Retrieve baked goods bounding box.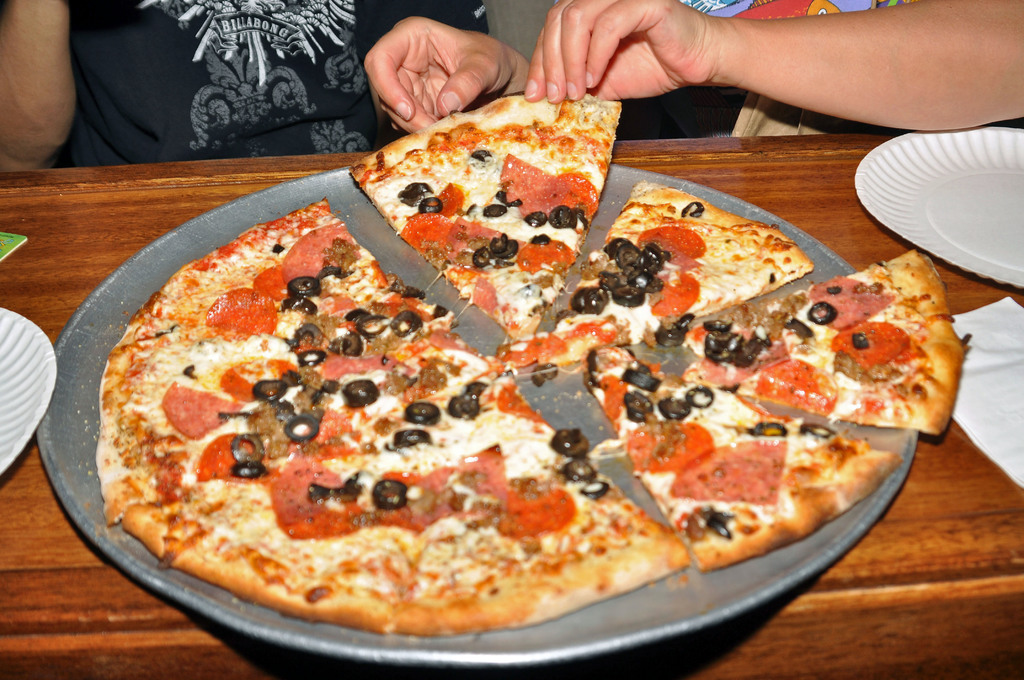
Bounding box: 538/176/814/368.
